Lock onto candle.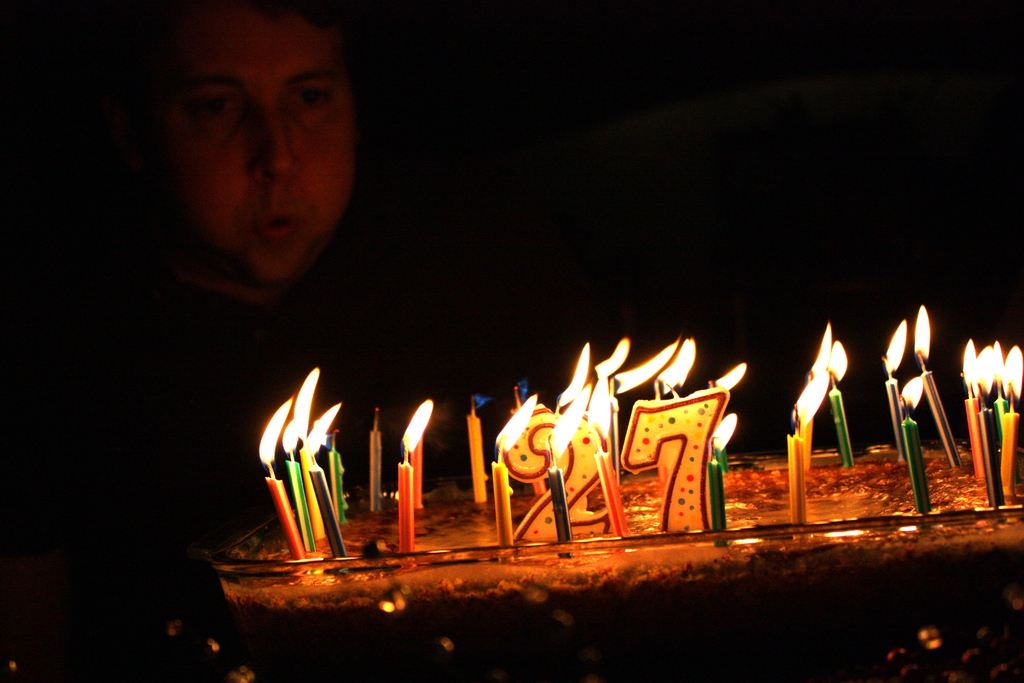
Locked: (left=468, top=393, right=487, bottom=499).
